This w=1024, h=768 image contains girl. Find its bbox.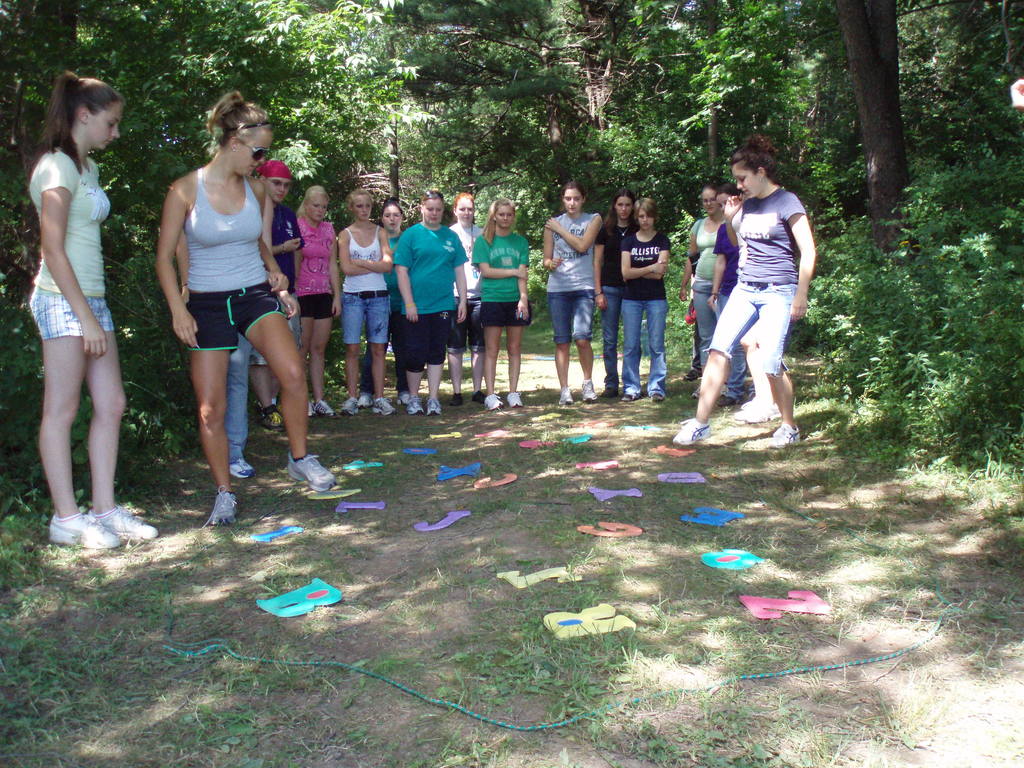
<region>670, 129, 813, 438</region>.
